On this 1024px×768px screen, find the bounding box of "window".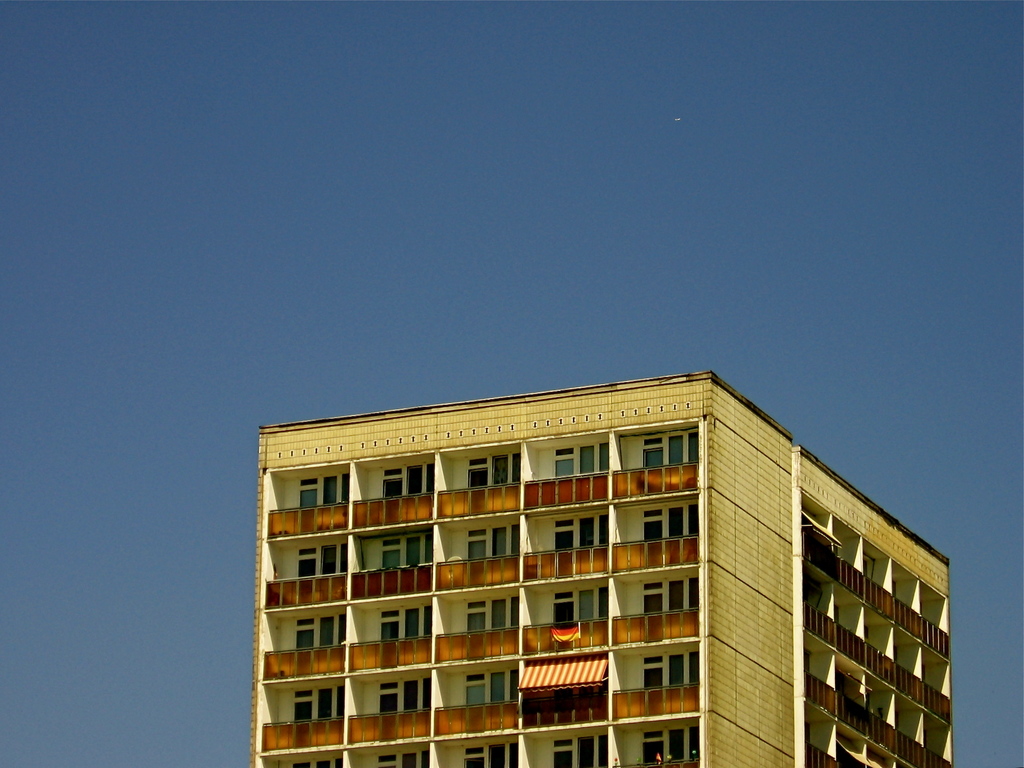
Bounding box: BBox(576, 737, 593, 767).
